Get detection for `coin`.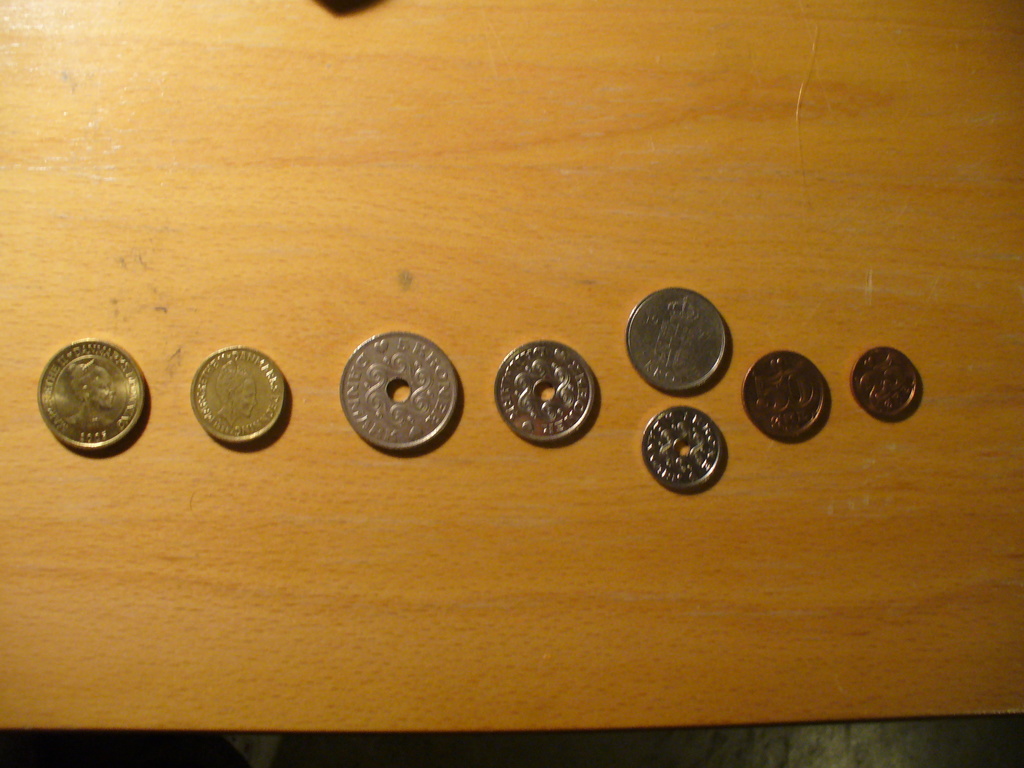
Detection: bbox=(641, 404, 732, 484).
